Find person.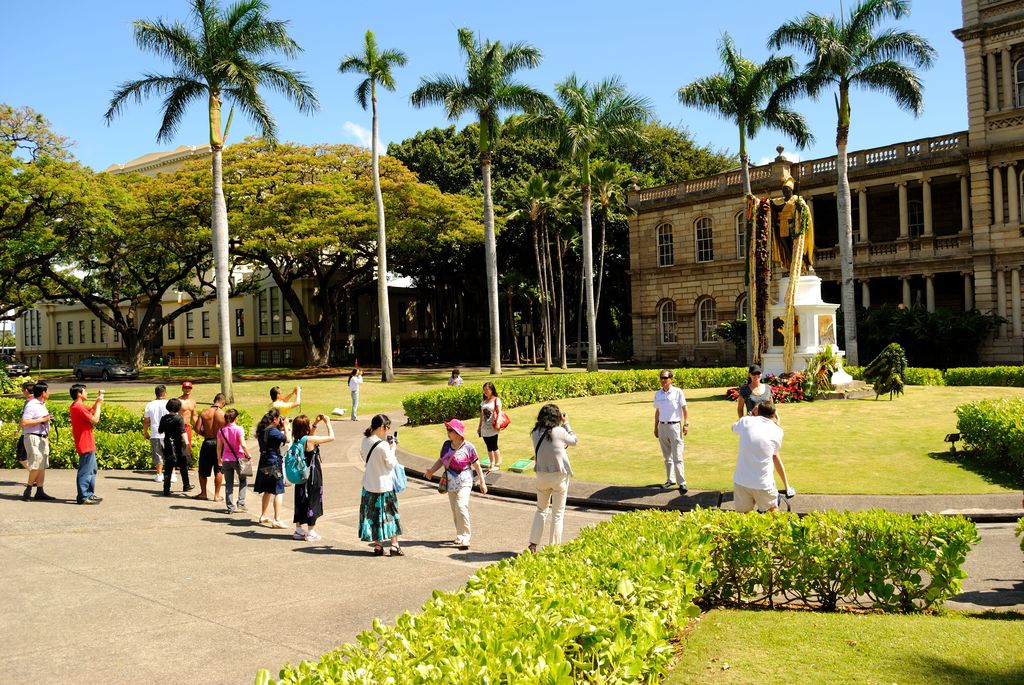
bbox=[355, 418, 404, 565].
